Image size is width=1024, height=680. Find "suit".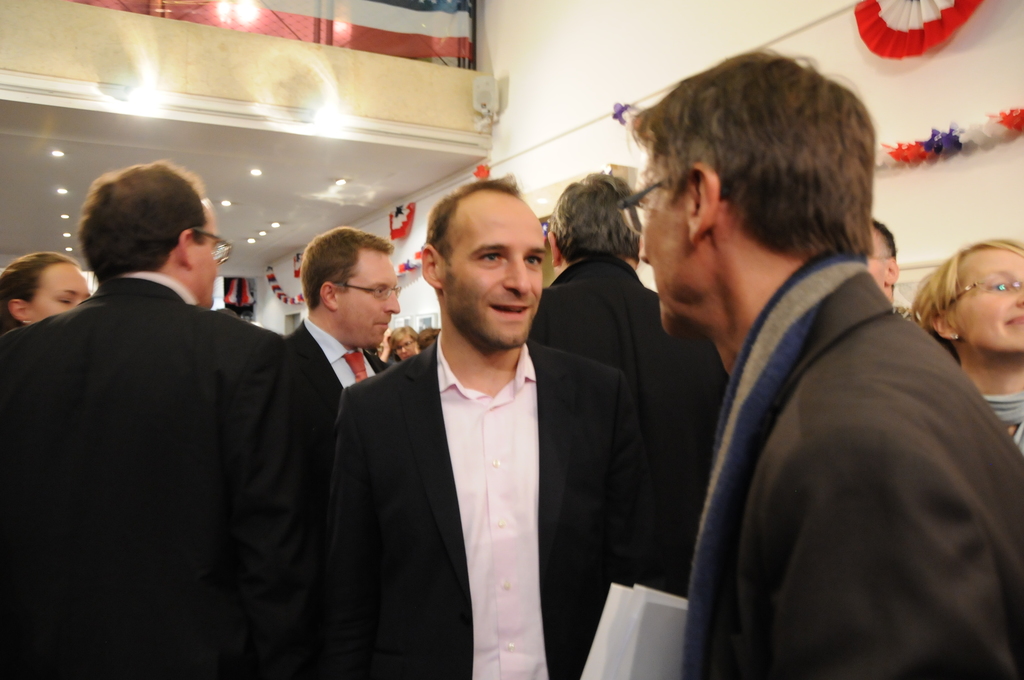
(345,229,601,669).
